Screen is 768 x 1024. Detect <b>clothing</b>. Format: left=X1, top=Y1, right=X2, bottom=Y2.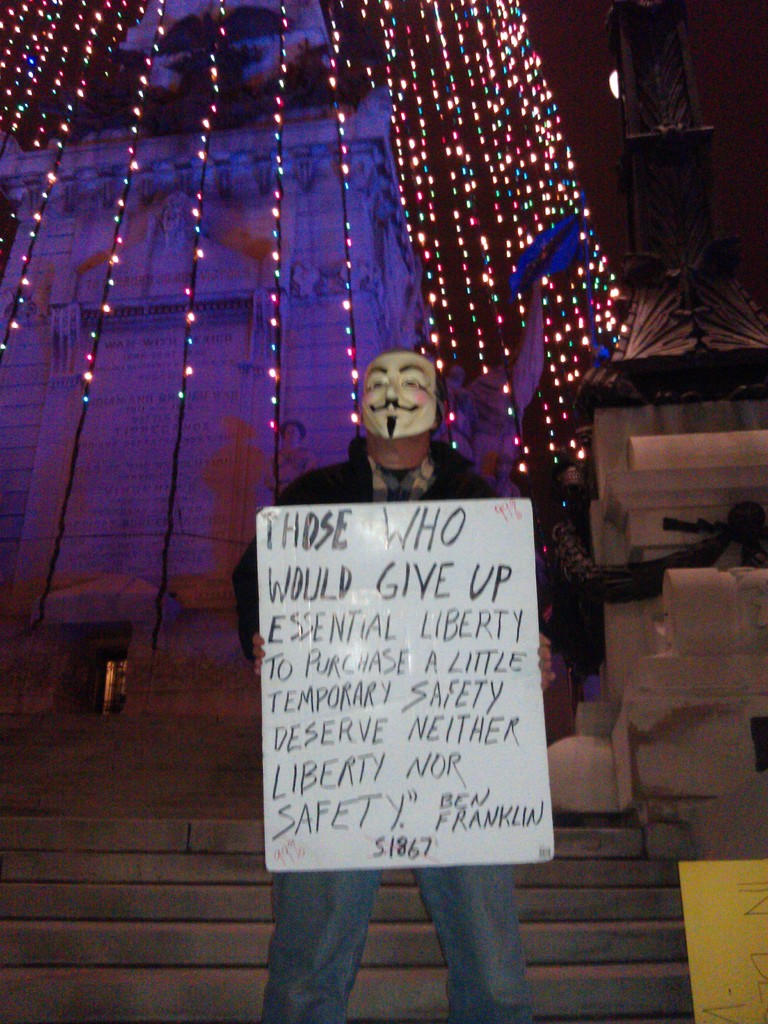
left=230, top=436, right=535, bottom=1023.
